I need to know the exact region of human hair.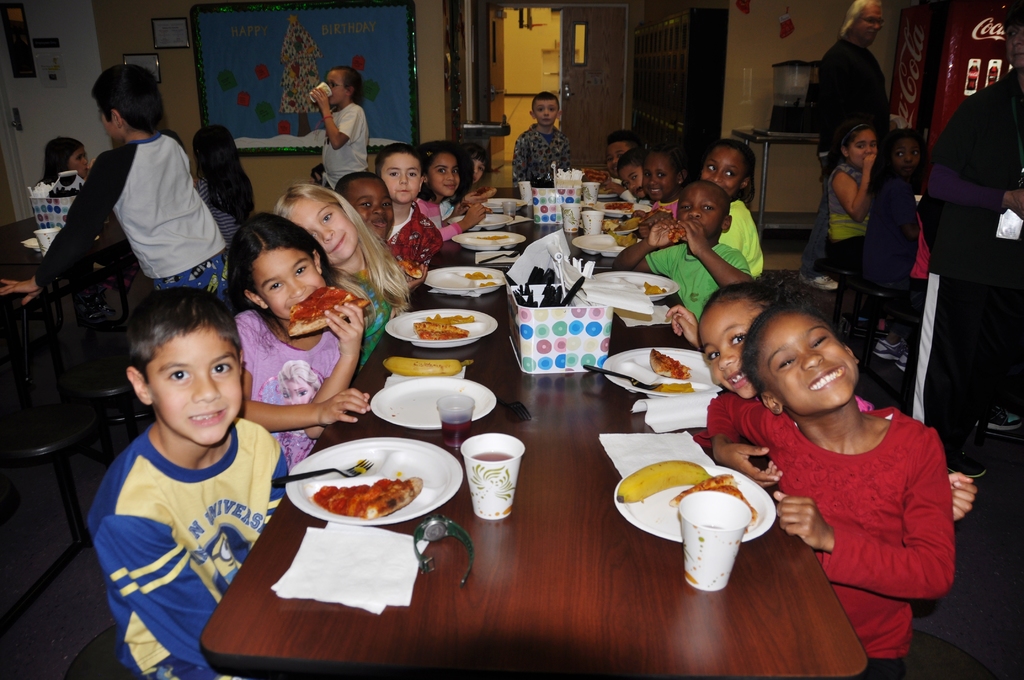
Region: (left=534, top=95, right=557, bottom=111).
